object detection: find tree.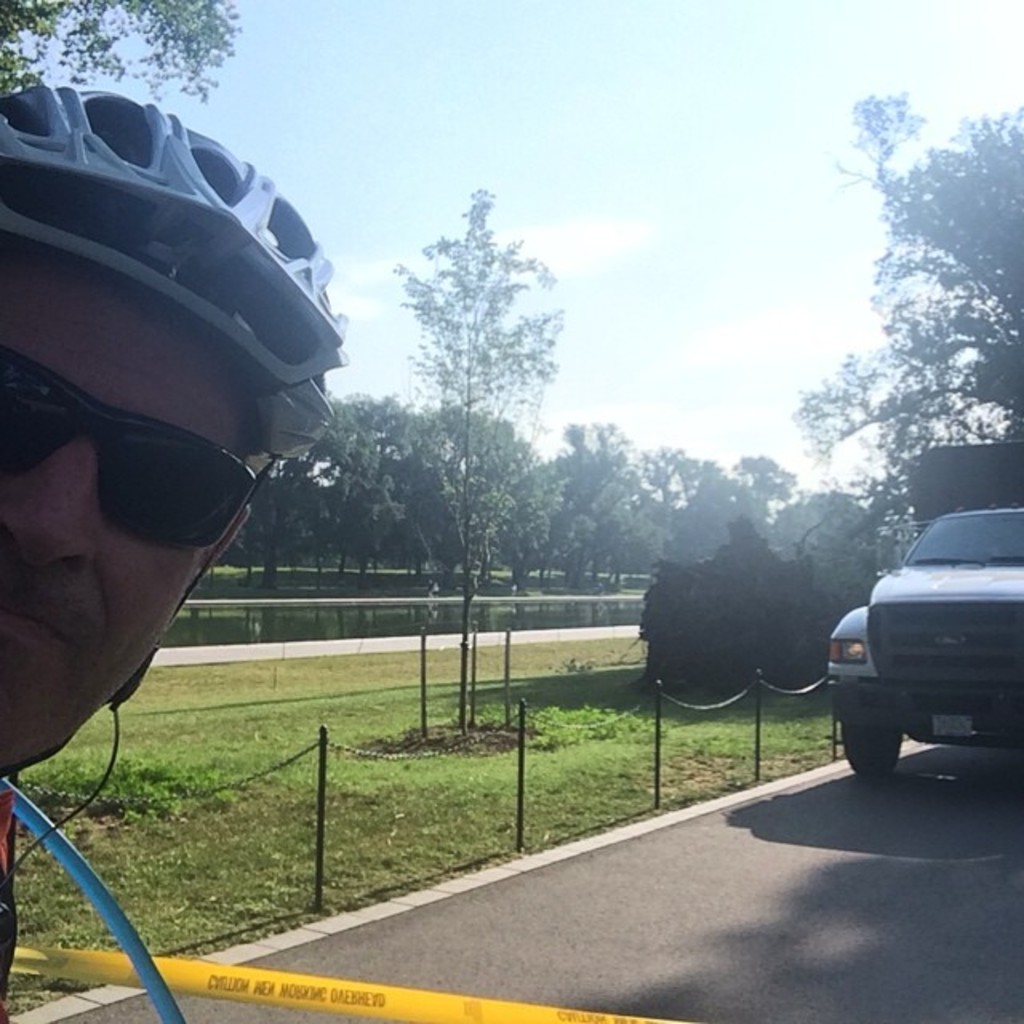
region(0, 0, 240, 109).
